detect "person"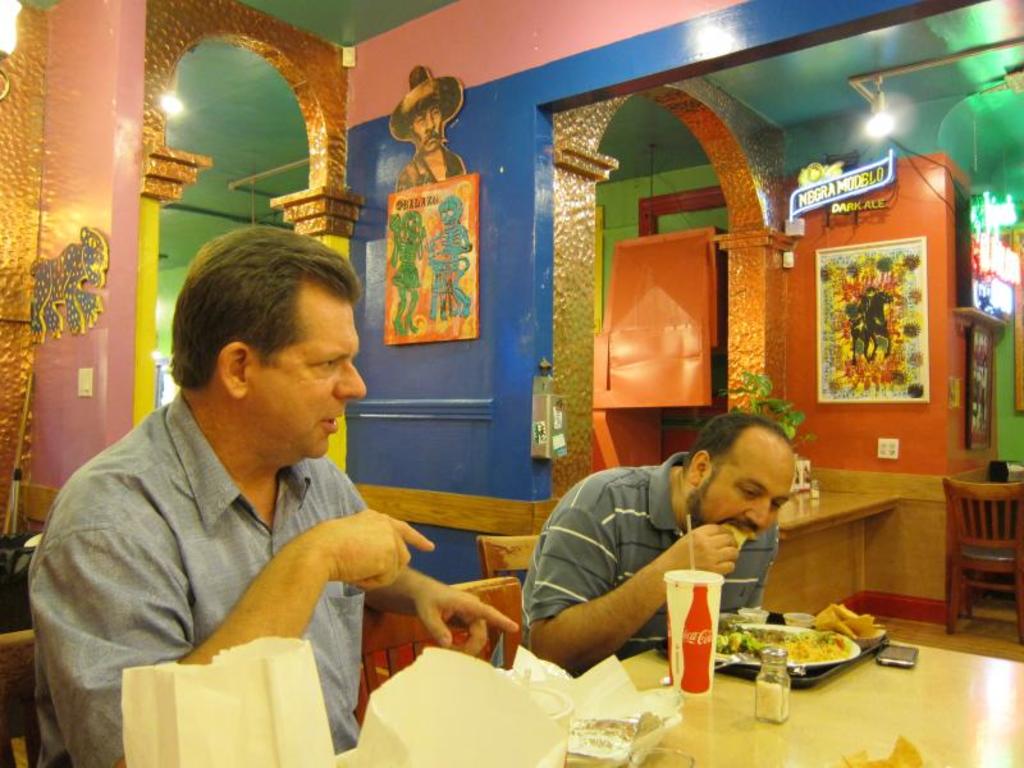
(left=492, top=408, right=797, bottom=678)
